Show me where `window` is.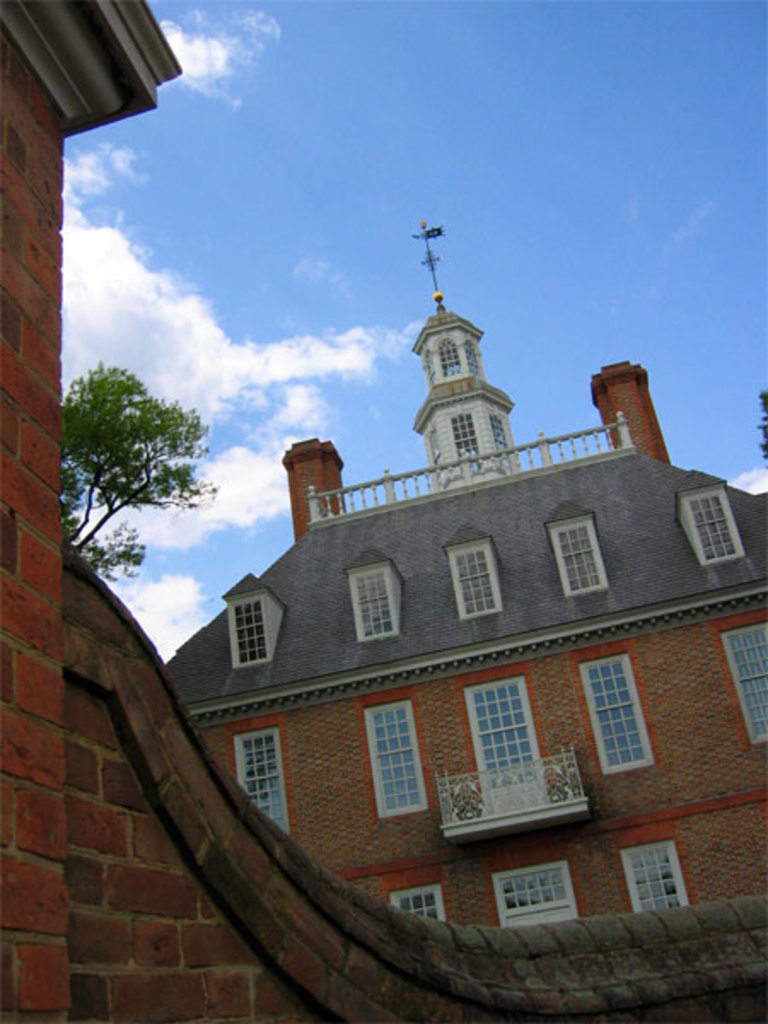
`window` is at region(719, 616, 766, 749).
